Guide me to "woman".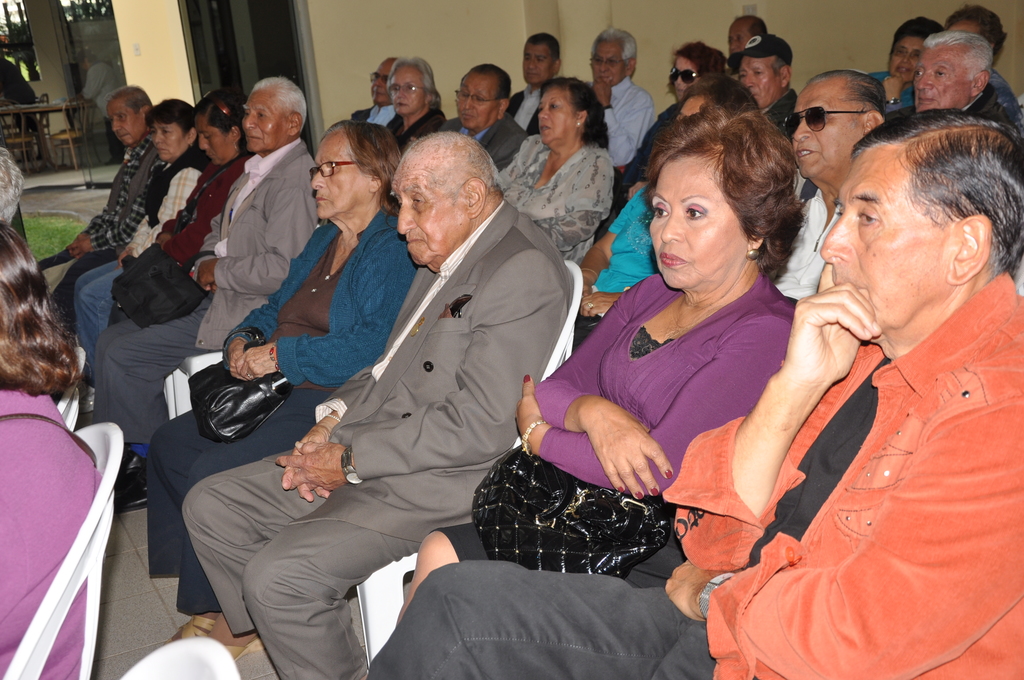
Guidance: select_region(569, 76, 767, 353).
